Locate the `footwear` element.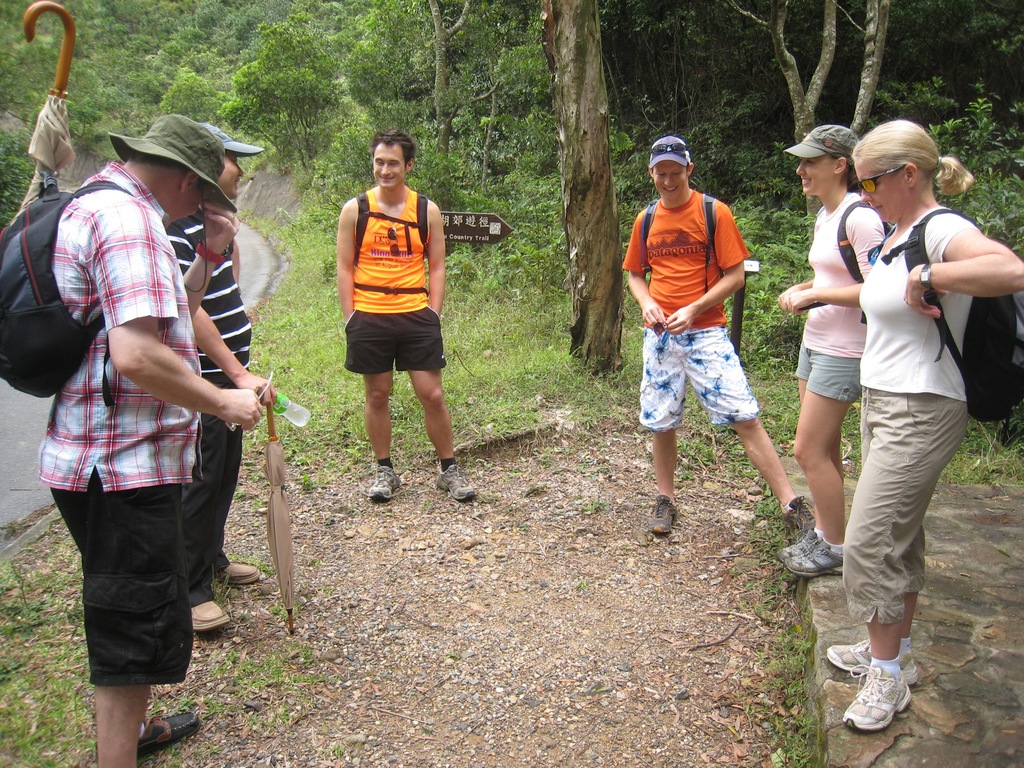
Element bbox: [840, 662, 915, 732].
